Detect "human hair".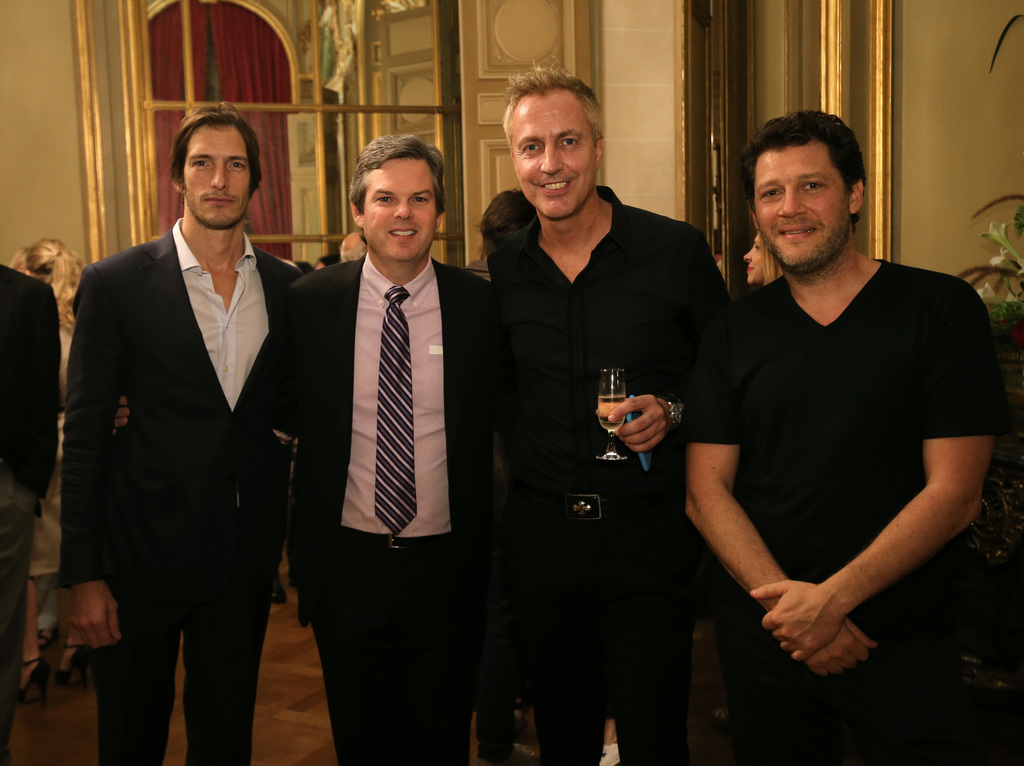
Detected at <bbox>500, 61, 603, 142</bbox>.
